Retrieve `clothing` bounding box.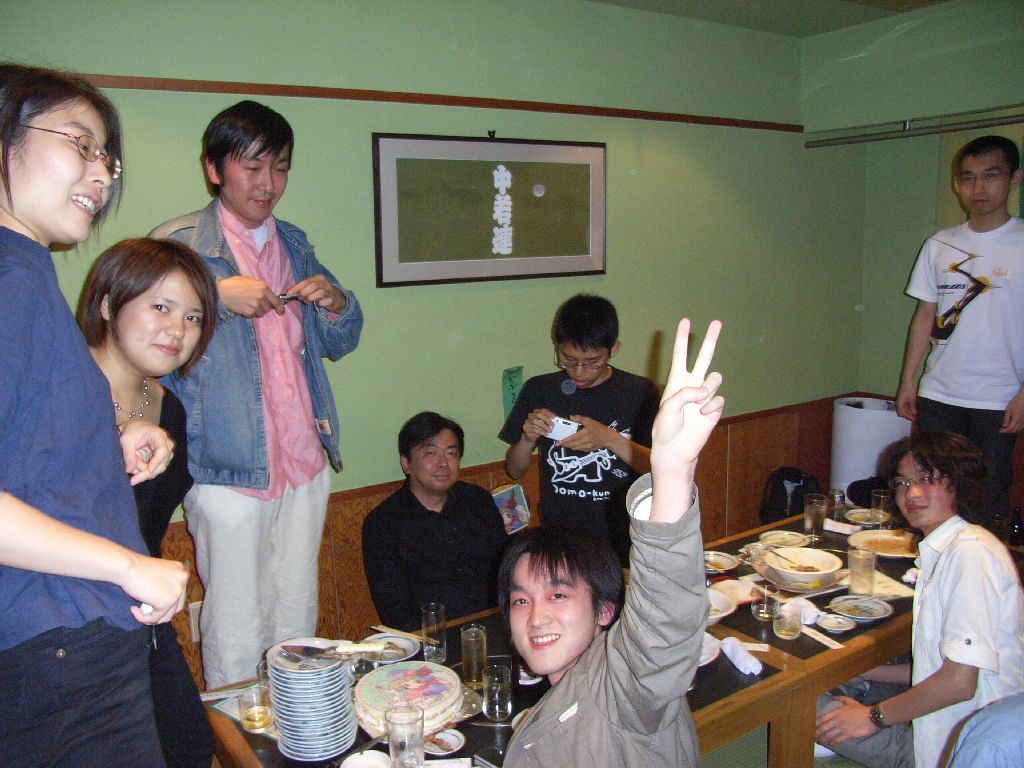
Bounding box: bbox(147, 193, 364, 691).
